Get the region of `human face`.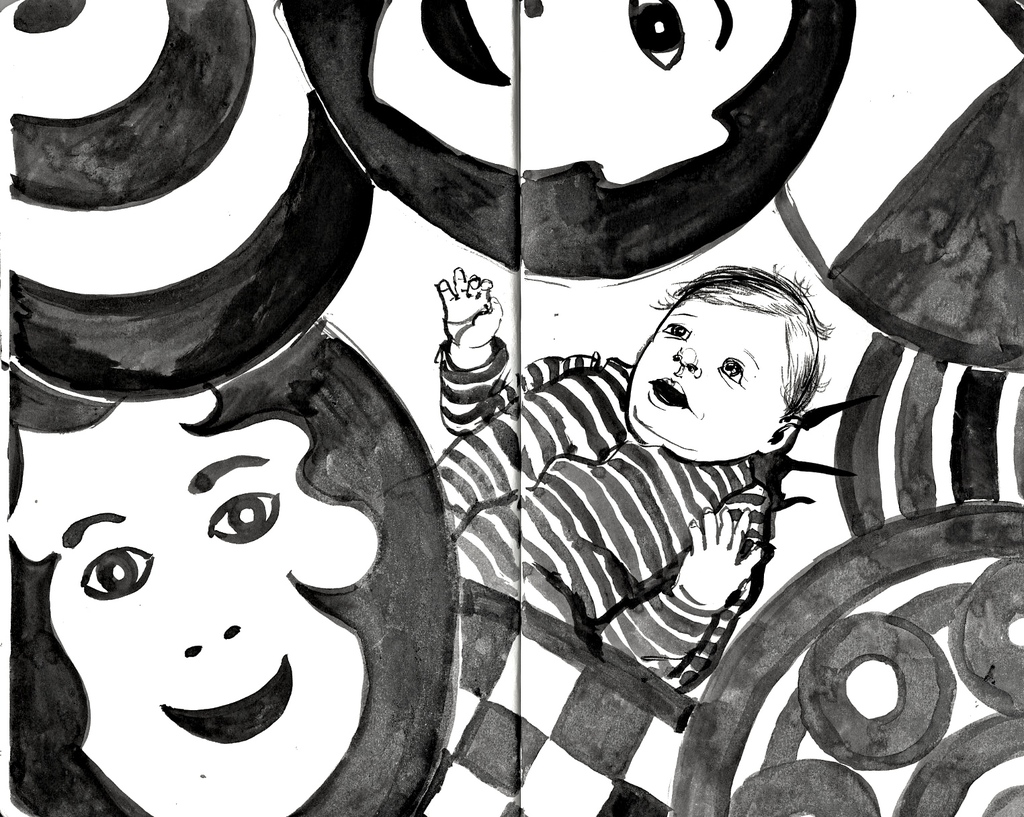
374 0 788 158.
